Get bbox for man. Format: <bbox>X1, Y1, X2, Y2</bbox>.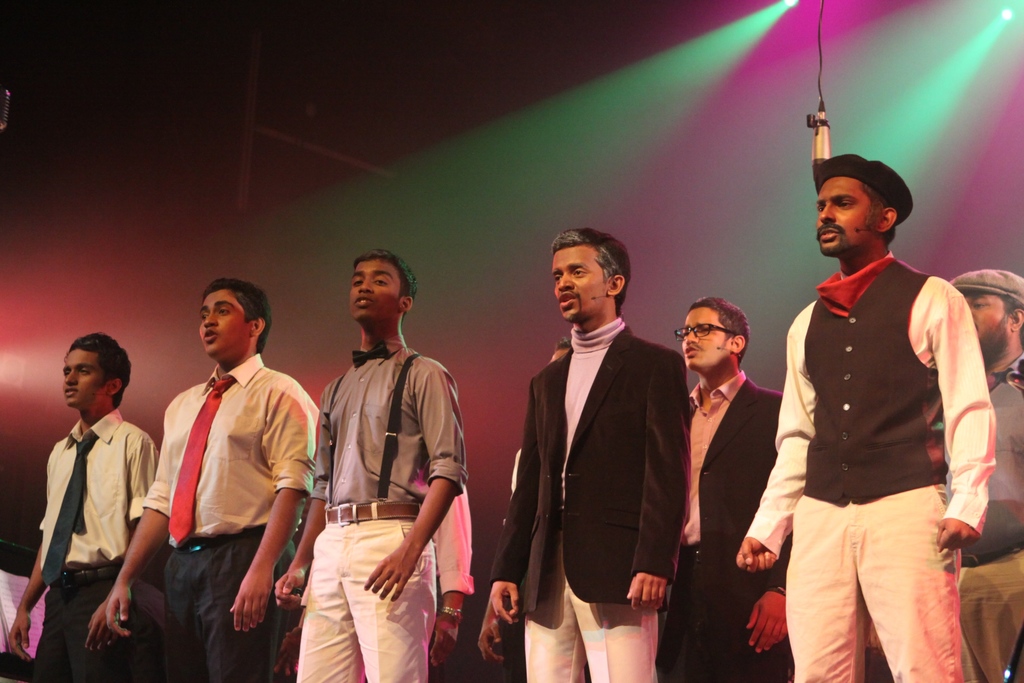
<bbox>105, 274, 320, 682</bbox>.
